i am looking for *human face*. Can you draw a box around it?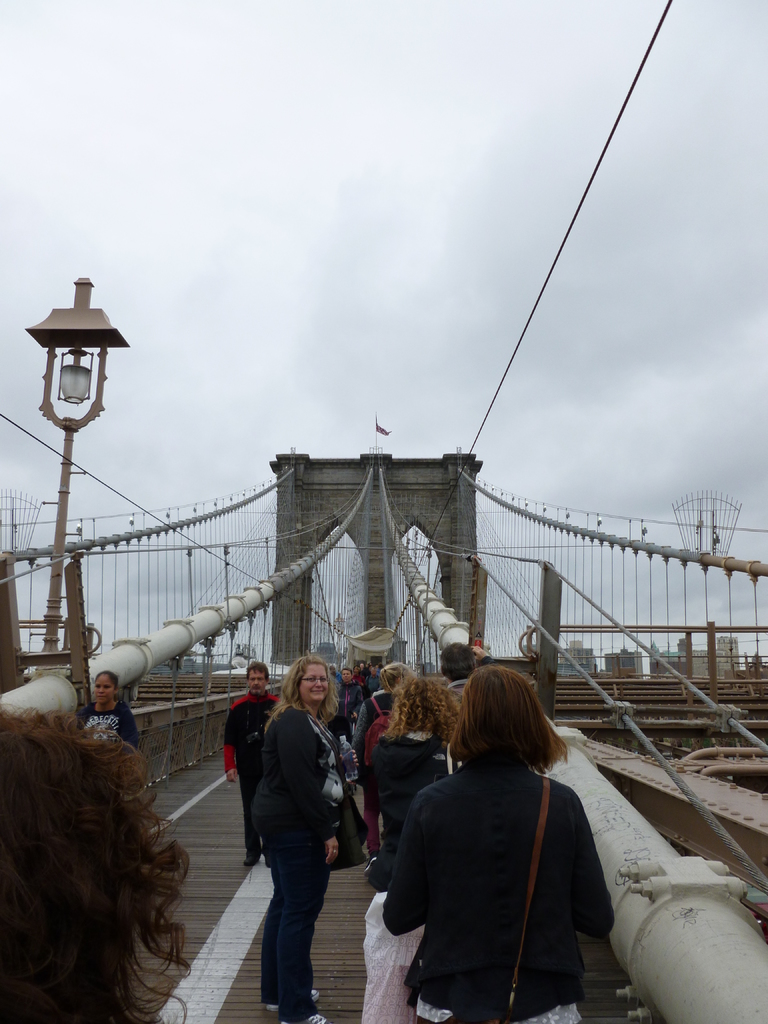
Sure, the bounding box is (left=93, top=673, right=113, bottom=703).
